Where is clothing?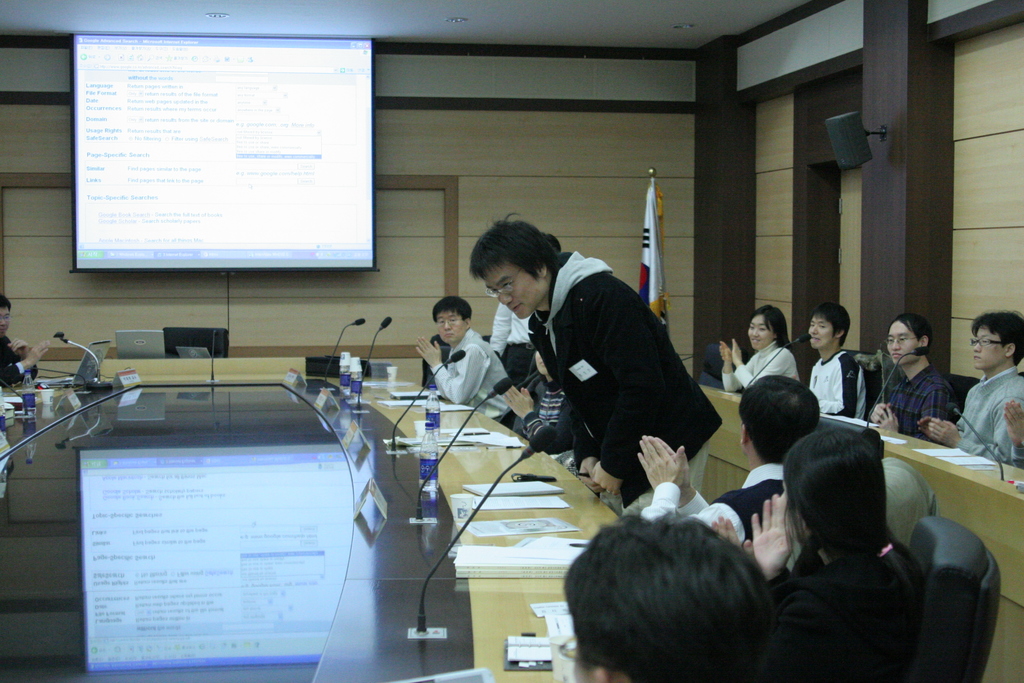
<box>875,359,947,445</box>.
